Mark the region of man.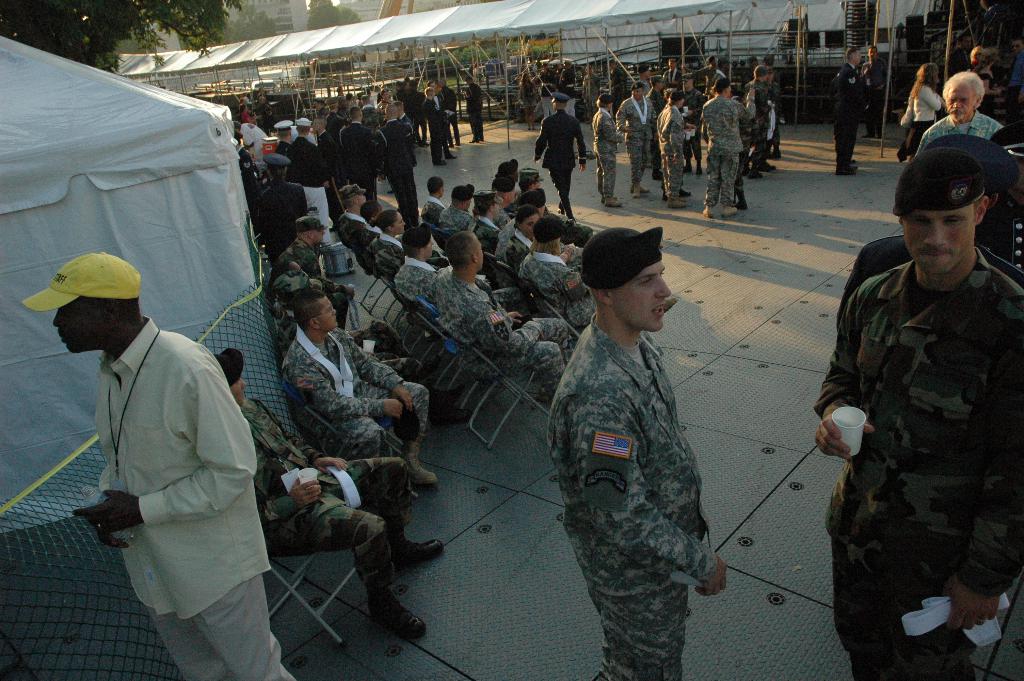
Region: [276,117,291,151].
